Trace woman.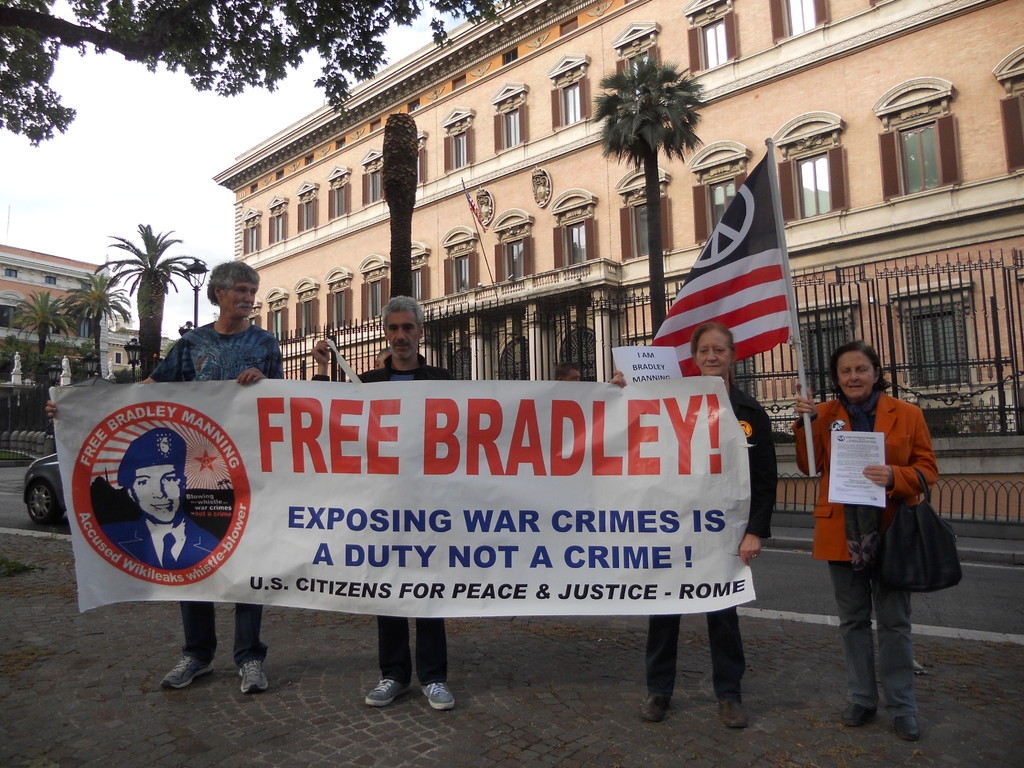
Traced to <bbox>630, 307, 768, 737</bbox>.
